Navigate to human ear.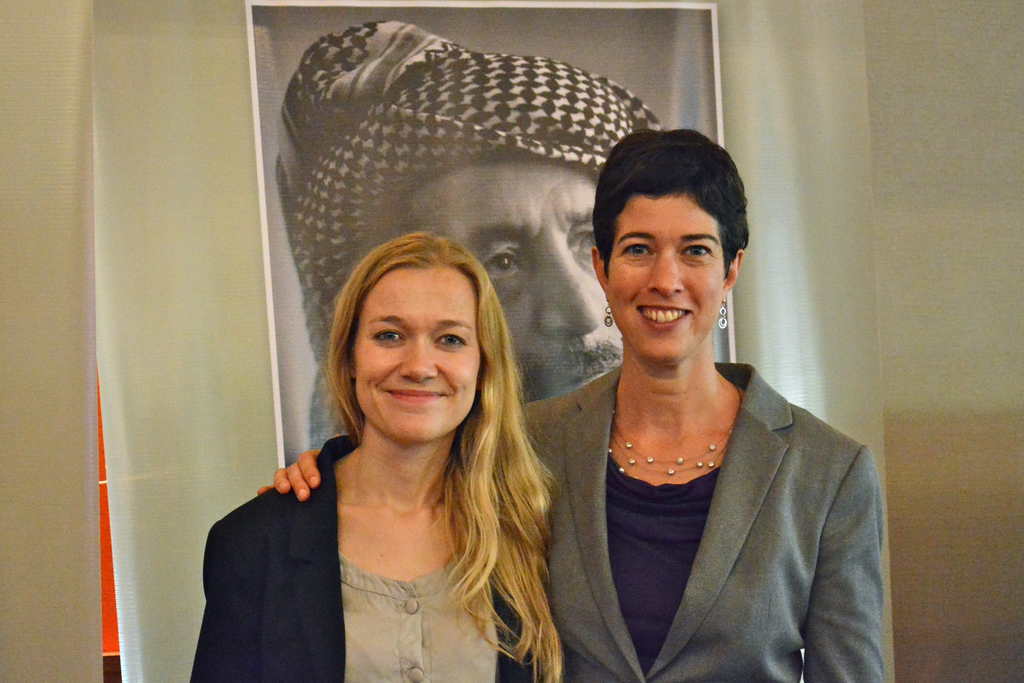
Navigation target: detection(591, 246, 605, 293).
